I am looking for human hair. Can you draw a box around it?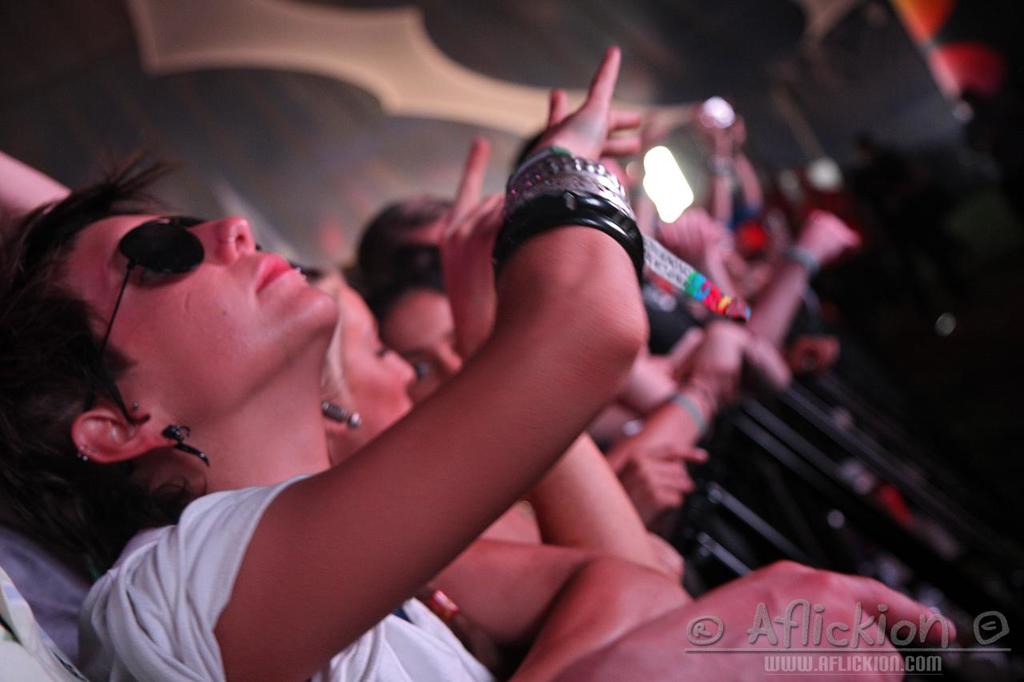
Sure, the bounding box is {"left": 0, "top": 140, "right": 234, "bottom": 555}.
